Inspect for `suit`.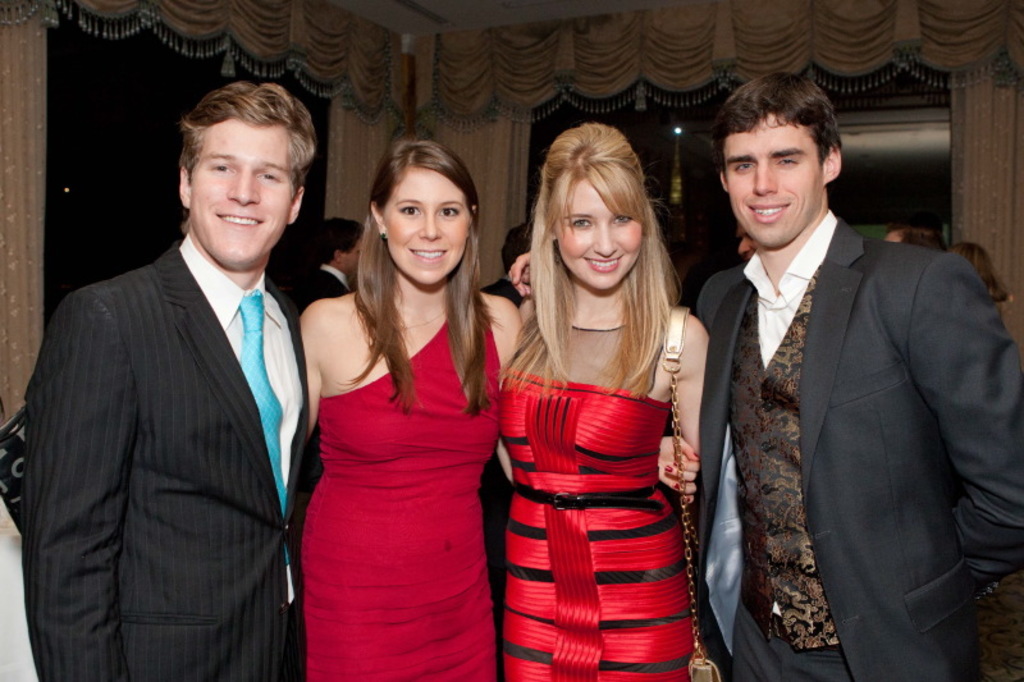
Inspection: box=[689, 88, 1000, 681].
